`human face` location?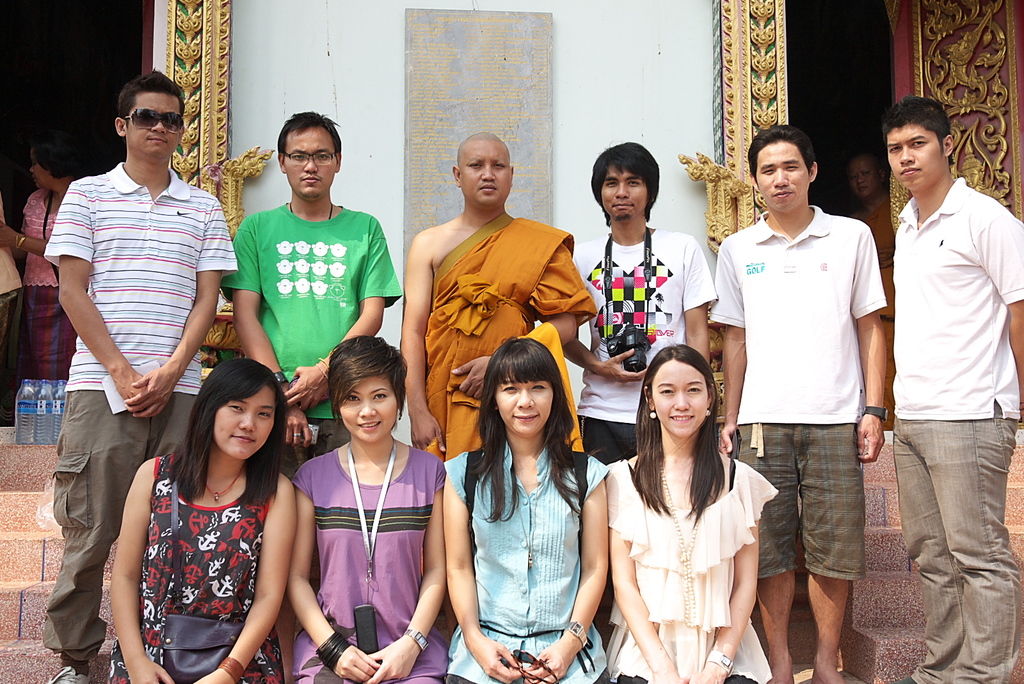
<box>650,358,708,441</box>
